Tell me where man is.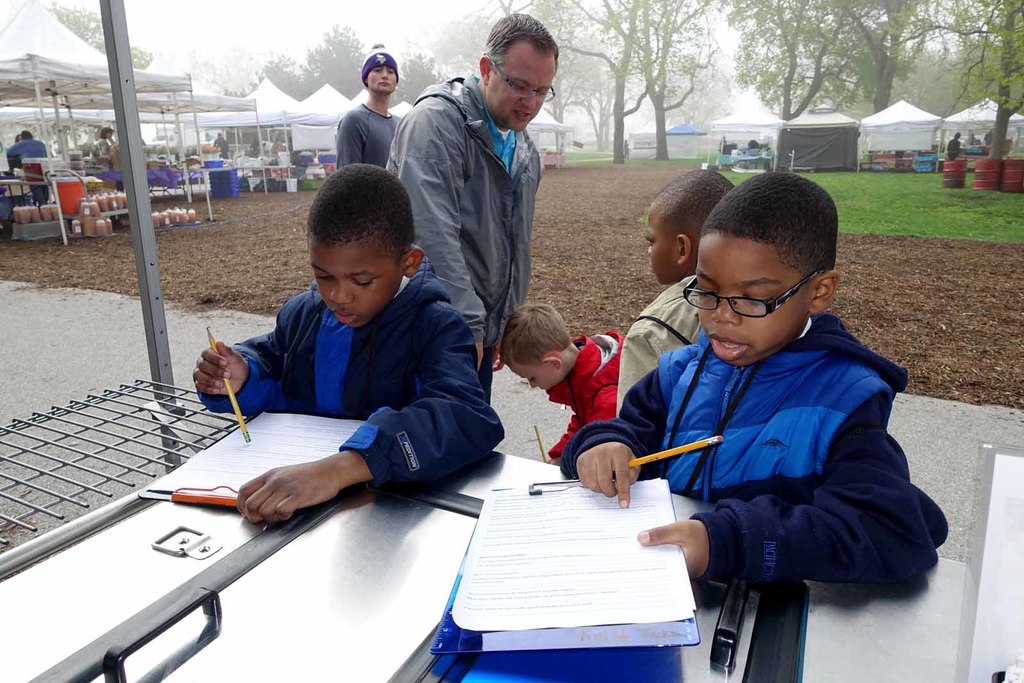
man is at bbox=[945, 131, 962, 159].
